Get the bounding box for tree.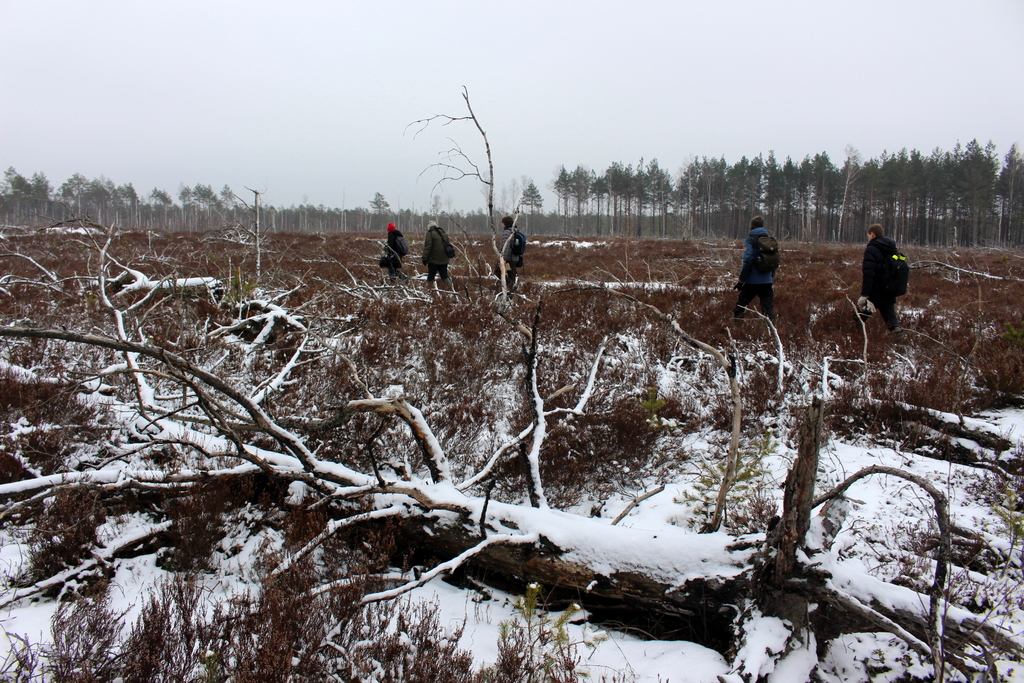
742,154,769,223.
